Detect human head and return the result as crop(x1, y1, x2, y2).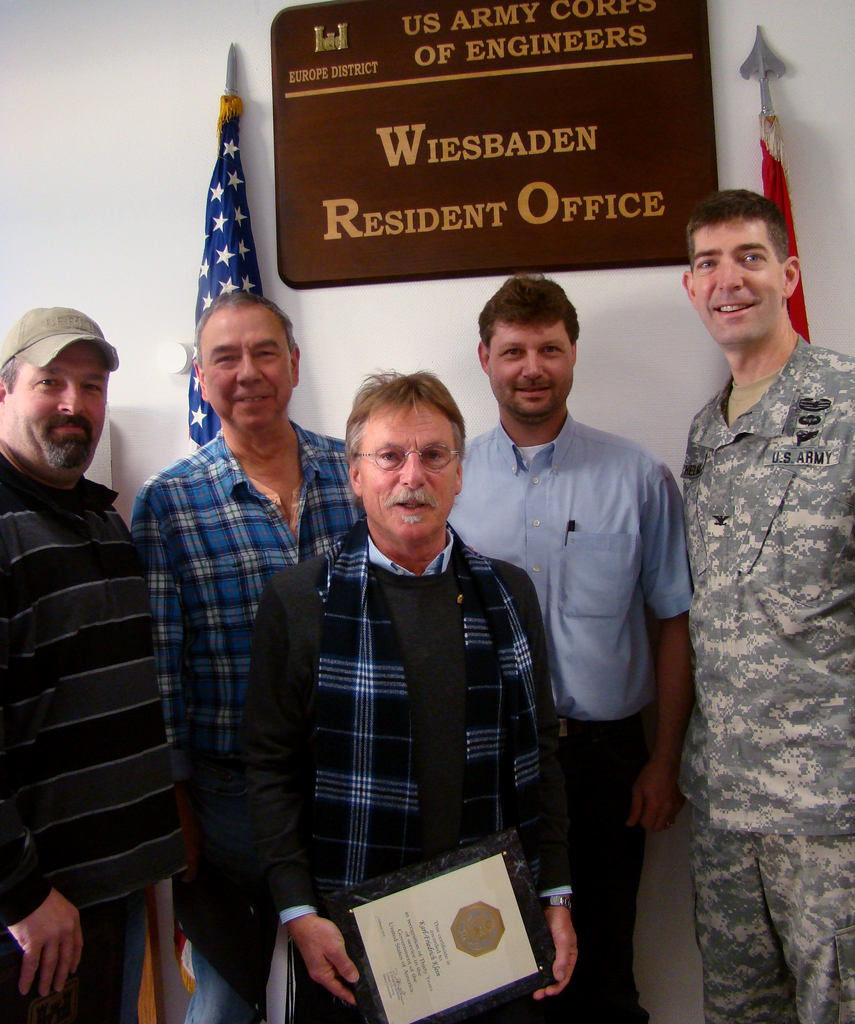
crop(0, 305, 120, 484).
